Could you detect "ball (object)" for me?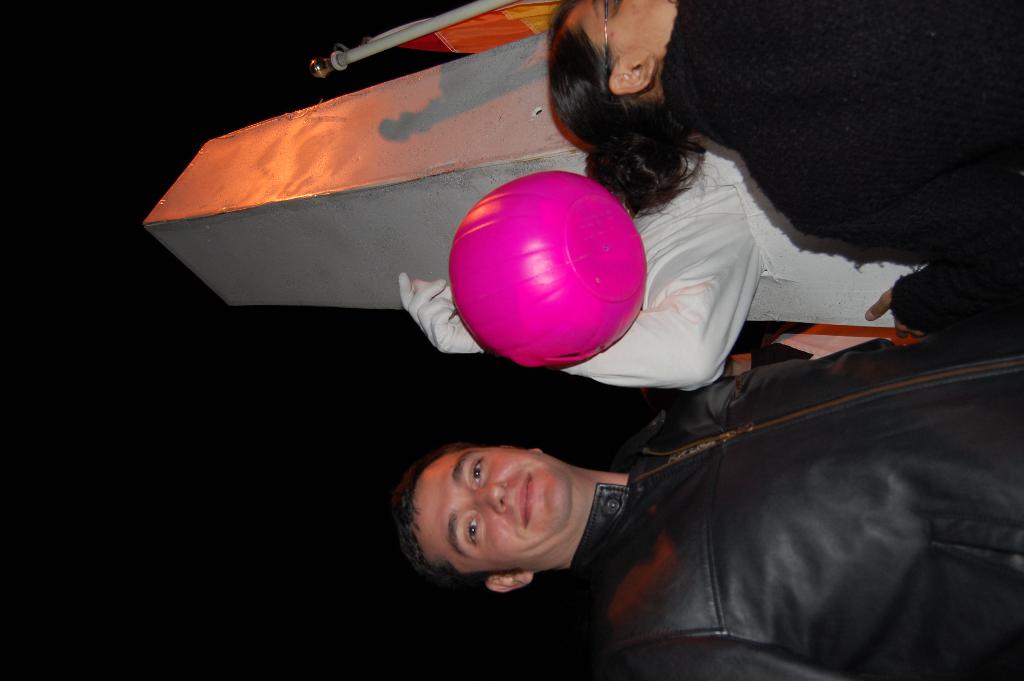
Detection result: box(448, 172, 650, 367).
